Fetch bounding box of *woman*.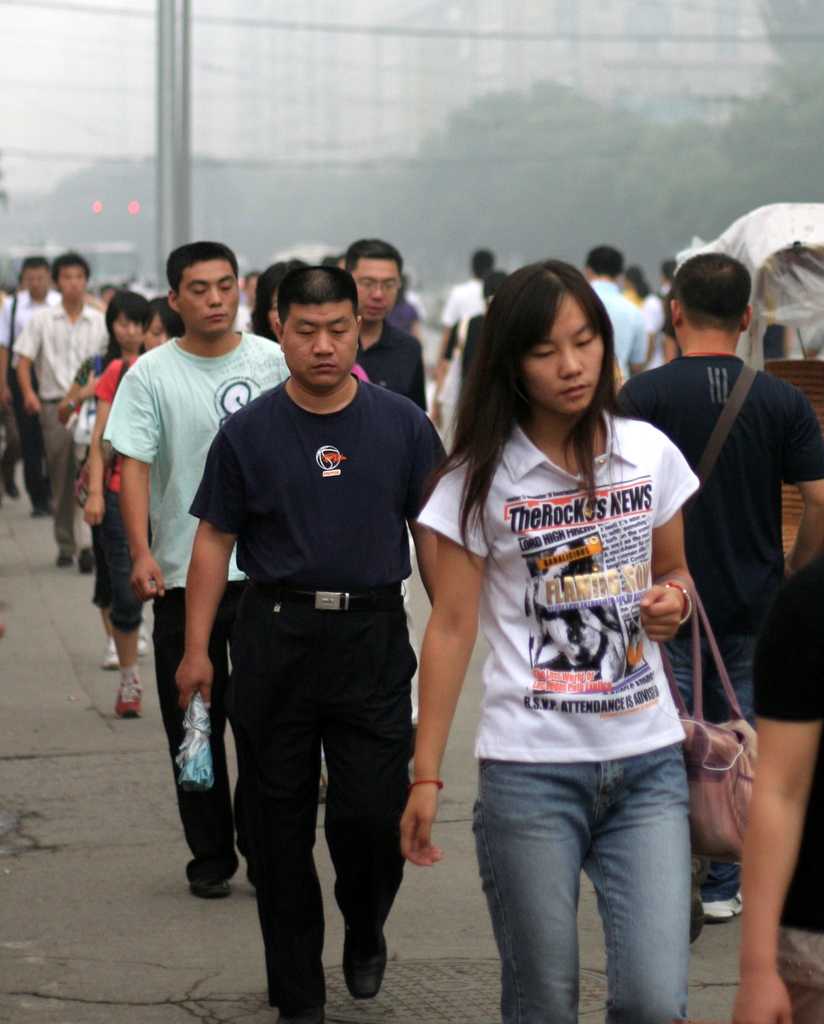
Bbox: (x1=56, y1=290, x2=145, y2=678).
